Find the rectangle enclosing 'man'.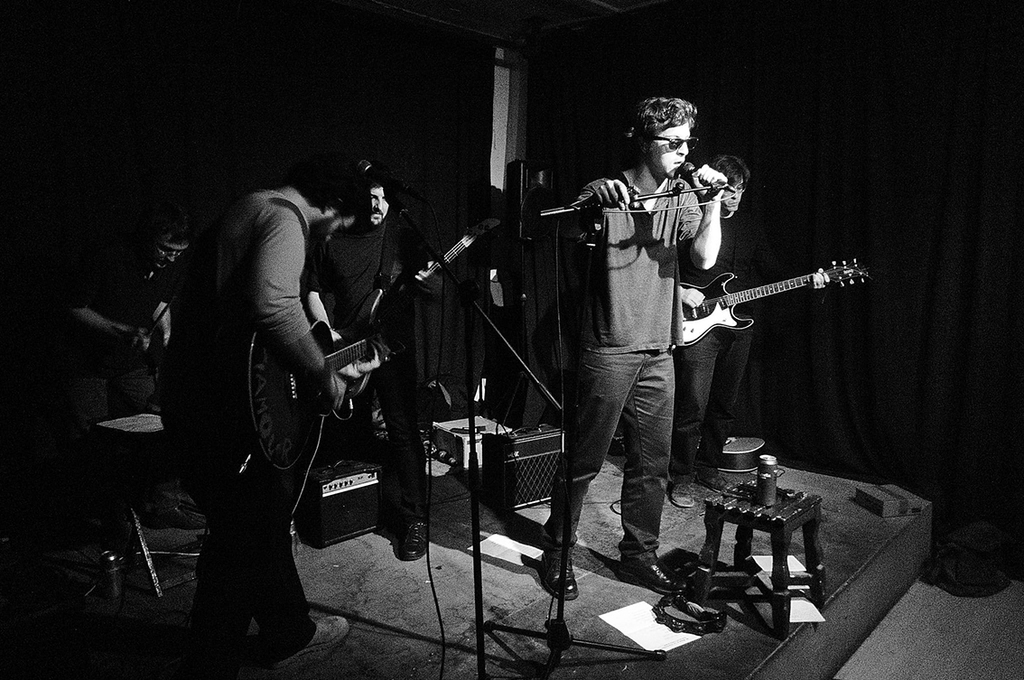
<region>301, 179, 428, 560</region>.
